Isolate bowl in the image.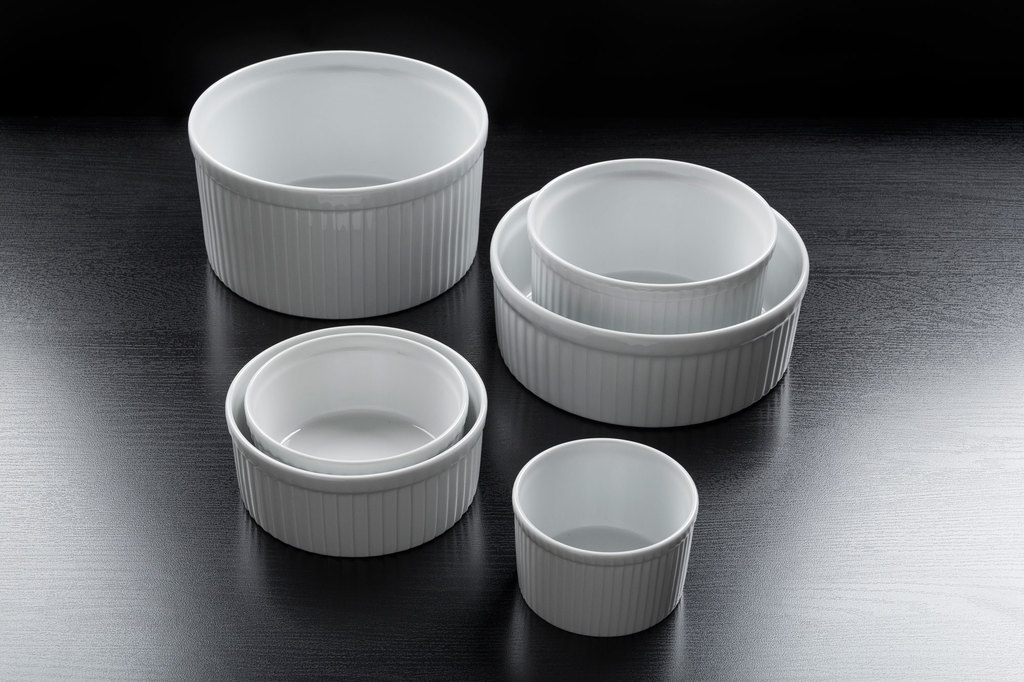
Isolated region: 225:319:486:560.
